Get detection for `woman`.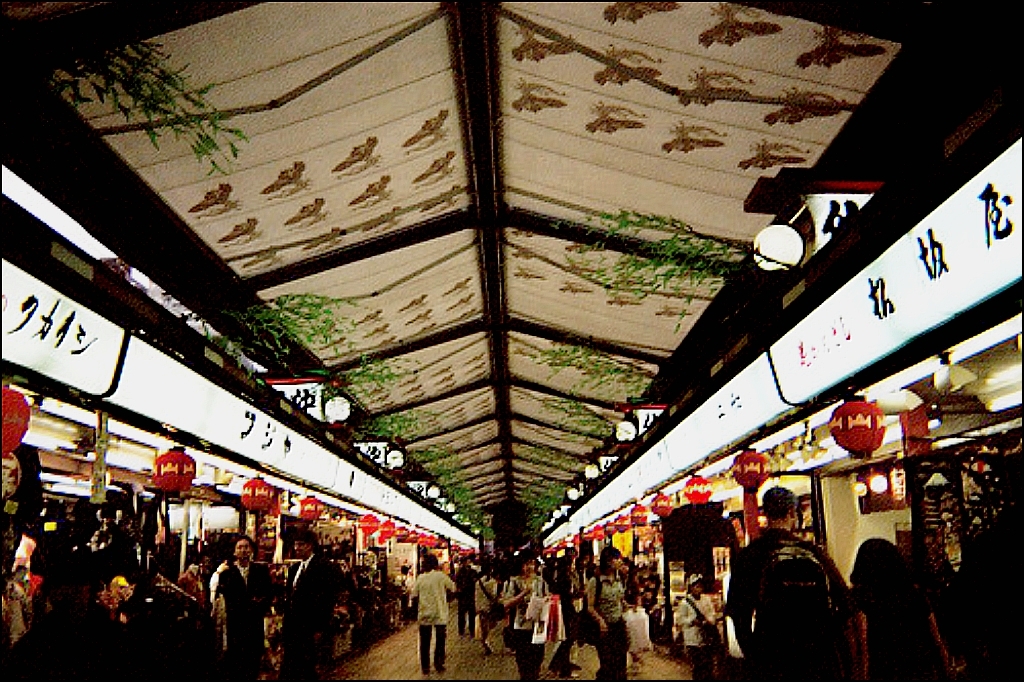
Detection: BBox(579, 542, 637, 679).
